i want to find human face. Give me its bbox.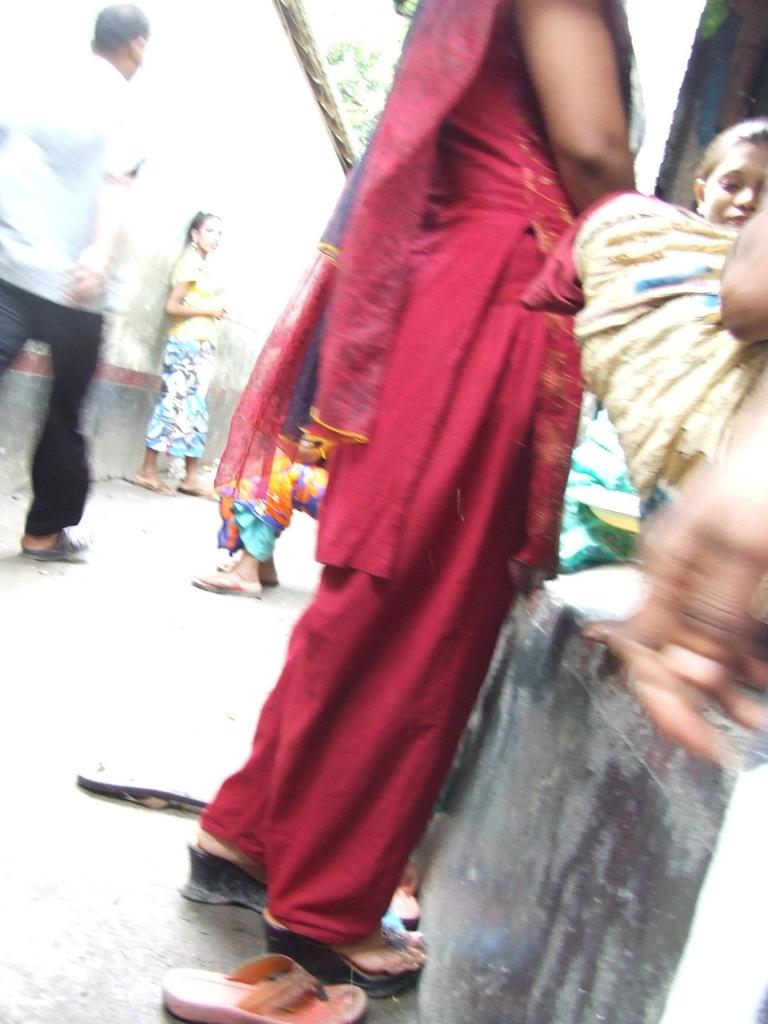
198/211/227/253.
